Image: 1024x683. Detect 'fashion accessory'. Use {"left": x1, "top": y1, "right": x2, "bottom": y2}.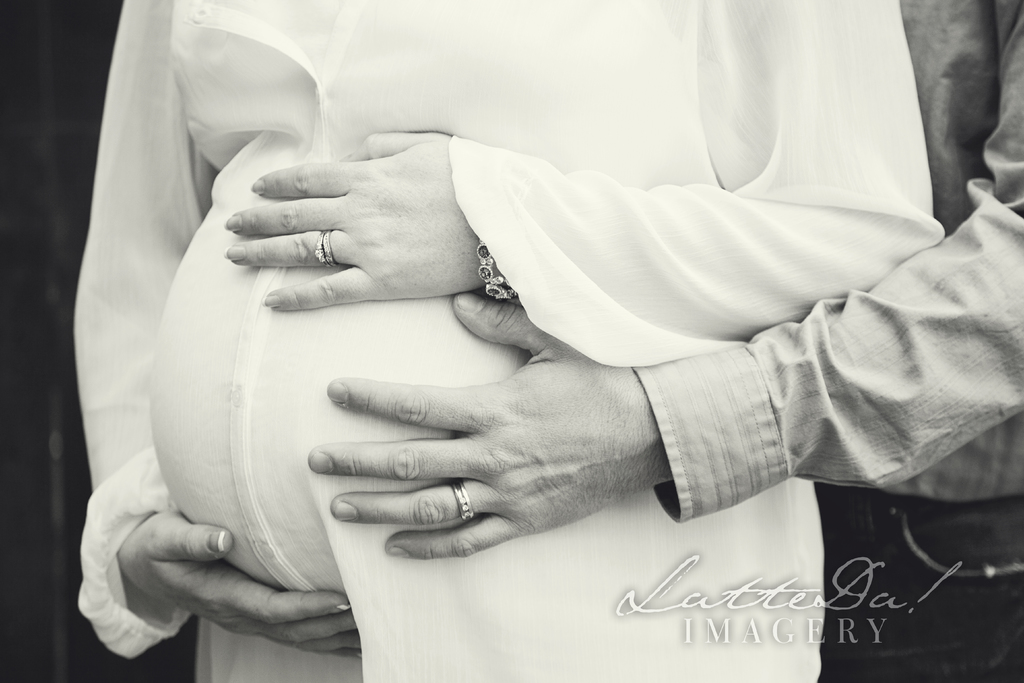
{"left": 451, "top": 478, "right": 476, "bottom": 523}.
